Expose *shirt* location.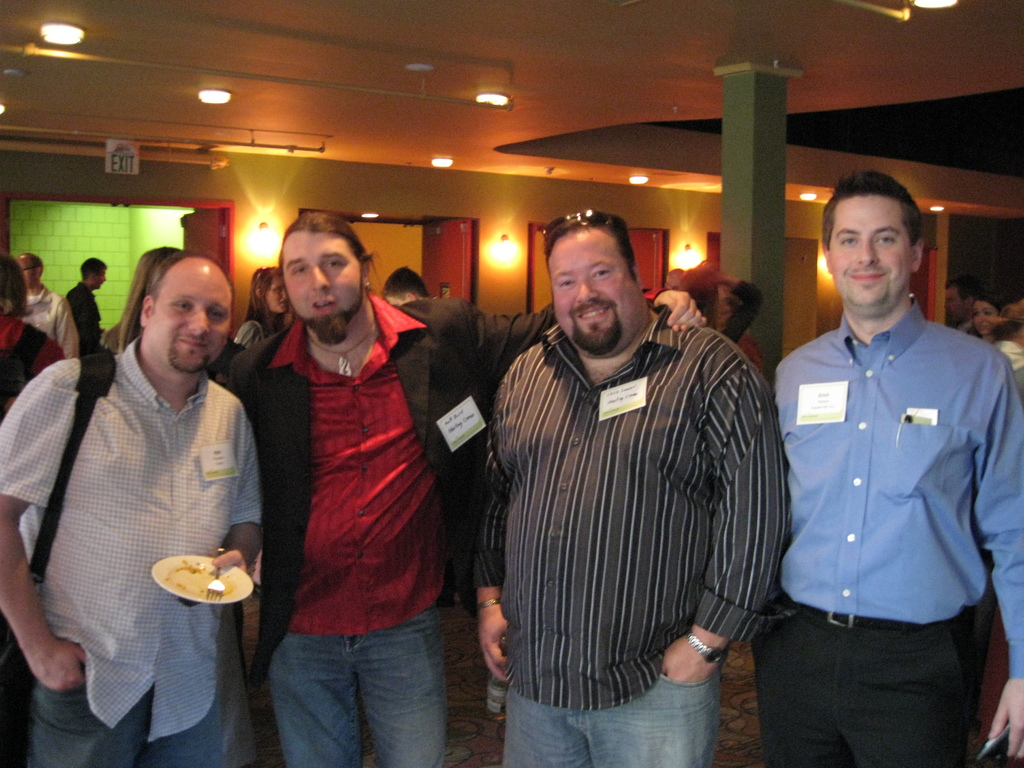
Exposed at (265, 291, 429, 636).
